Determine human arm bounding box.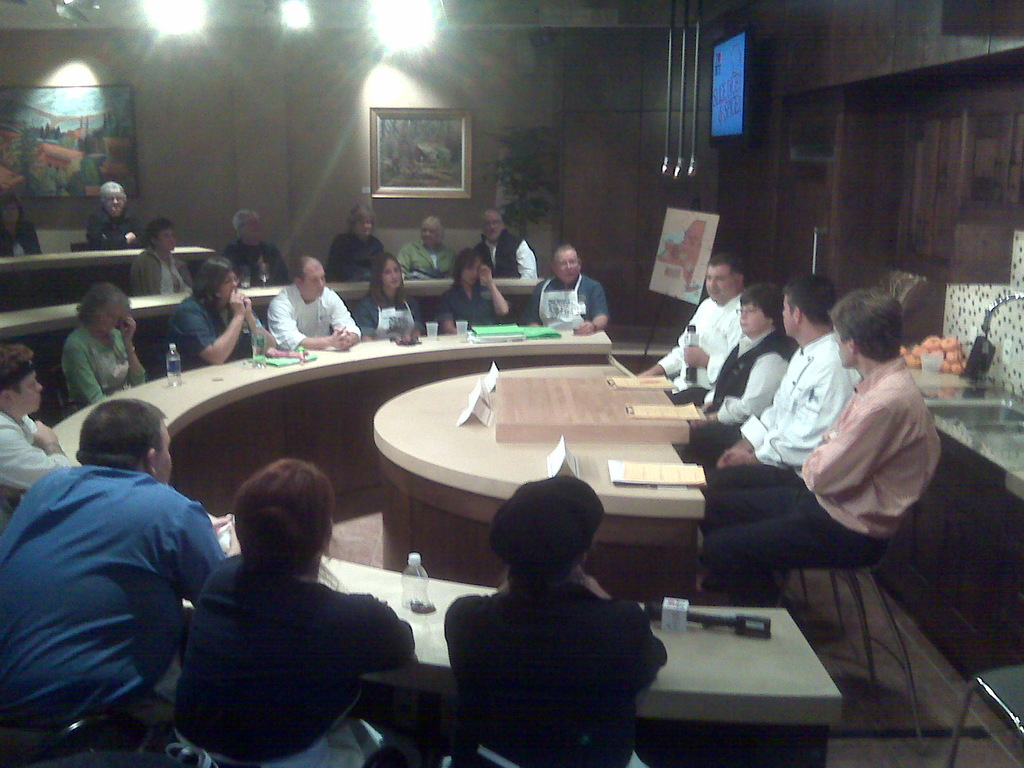
Determined: (394, 249, 426, 294).
